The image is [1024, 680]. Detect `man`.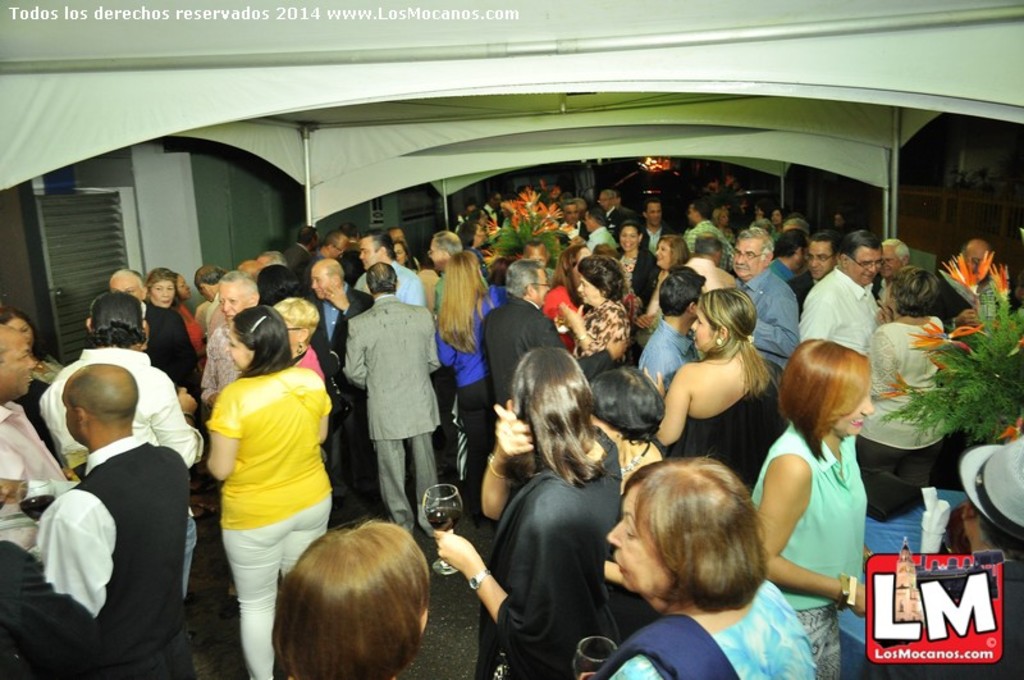
Detection: 355 228 426 482.
